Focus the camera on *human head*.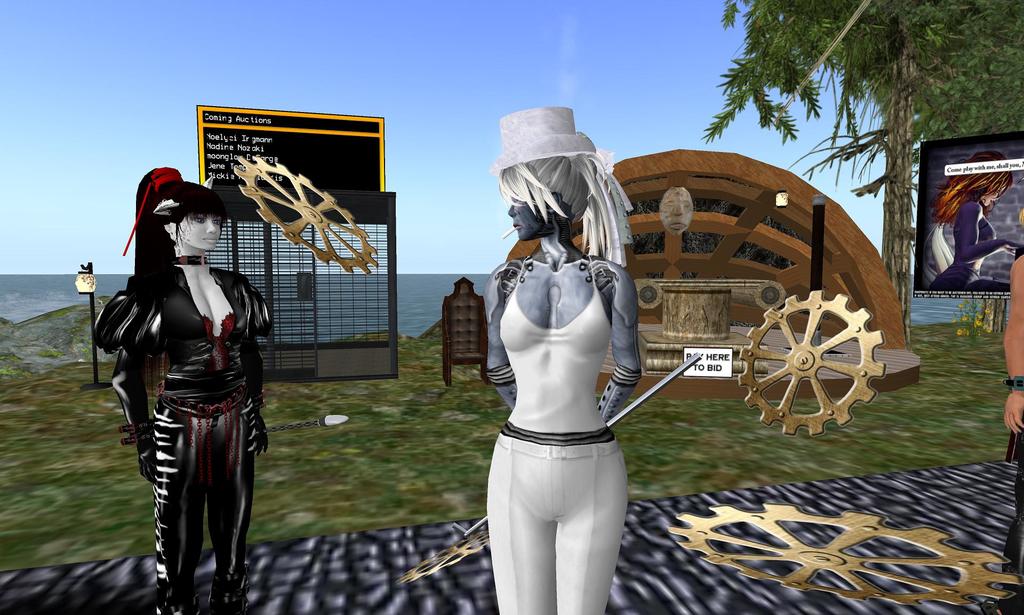
Focus region: (left=126, top=170, right=236, bottom=311).
